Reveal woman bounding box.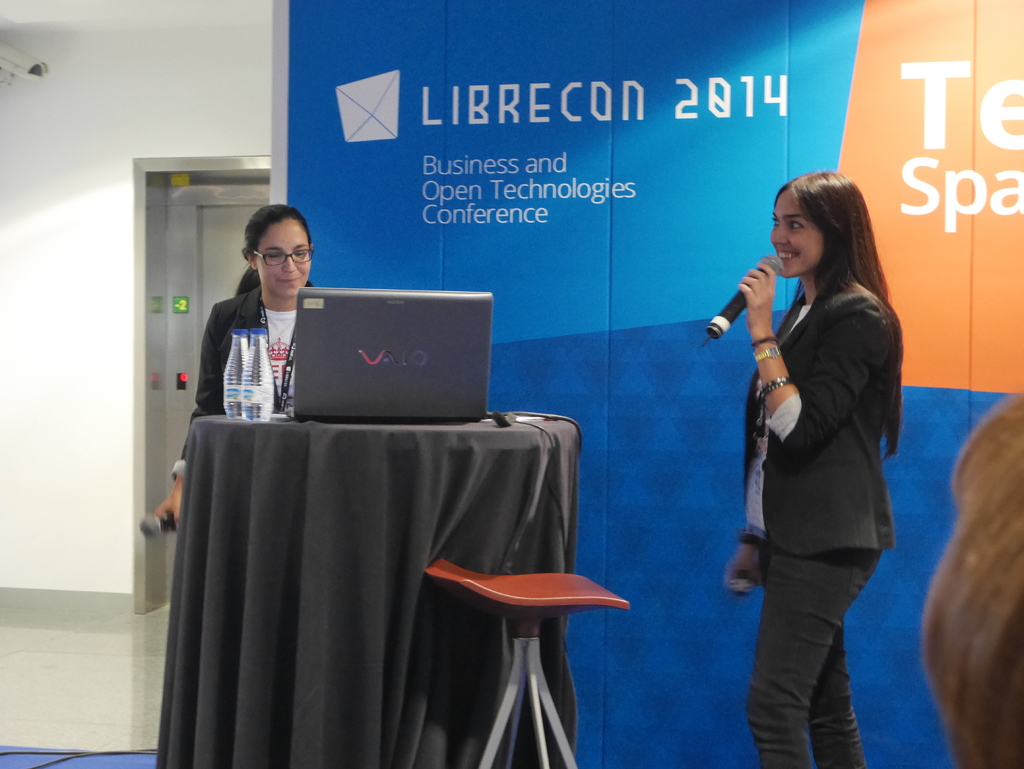
Revealed: 152/209/330/545.
